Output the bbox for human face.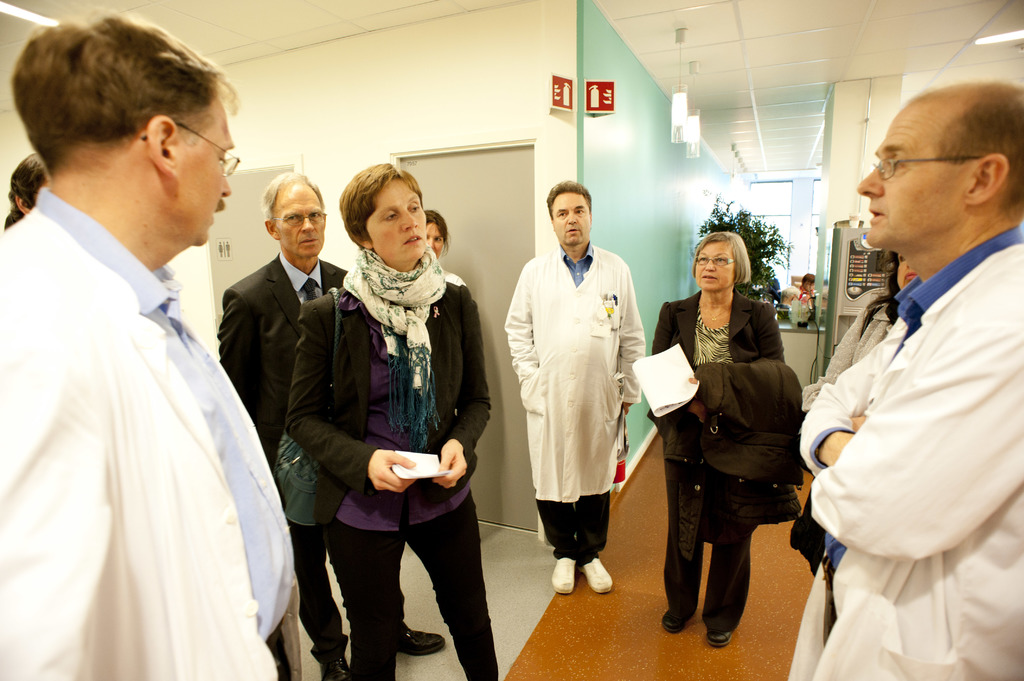
(left=424, top=221, right=445, bottom=255).
